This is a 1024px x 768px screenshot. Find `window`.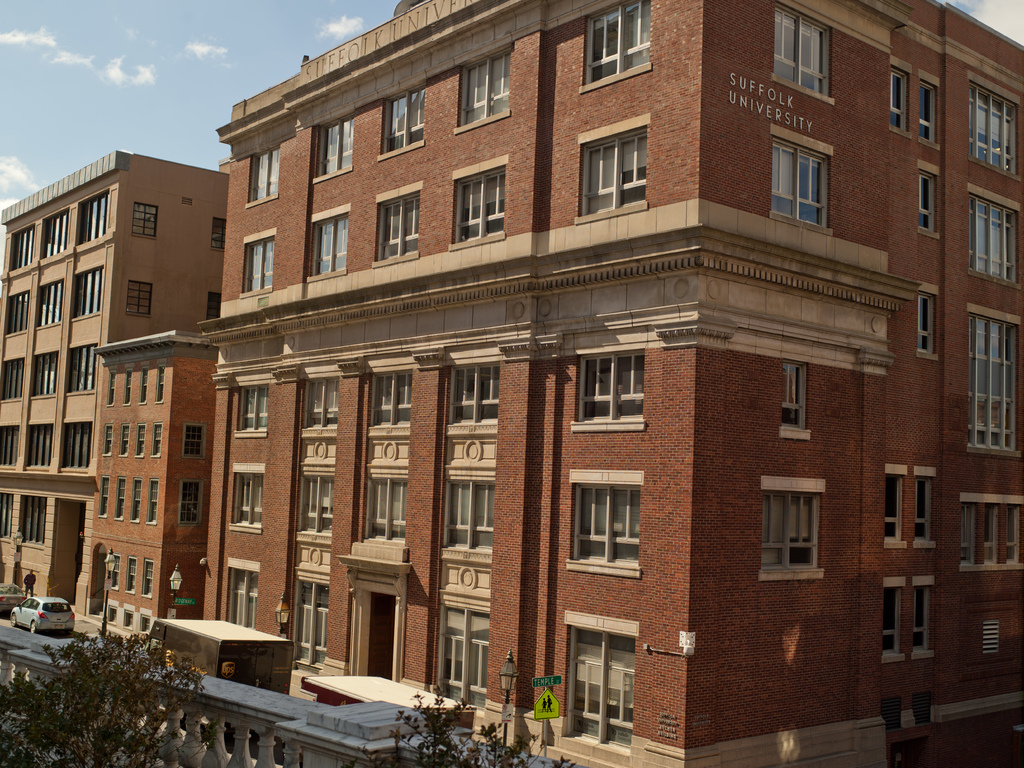
Bounding box: 578,127,648,225.
